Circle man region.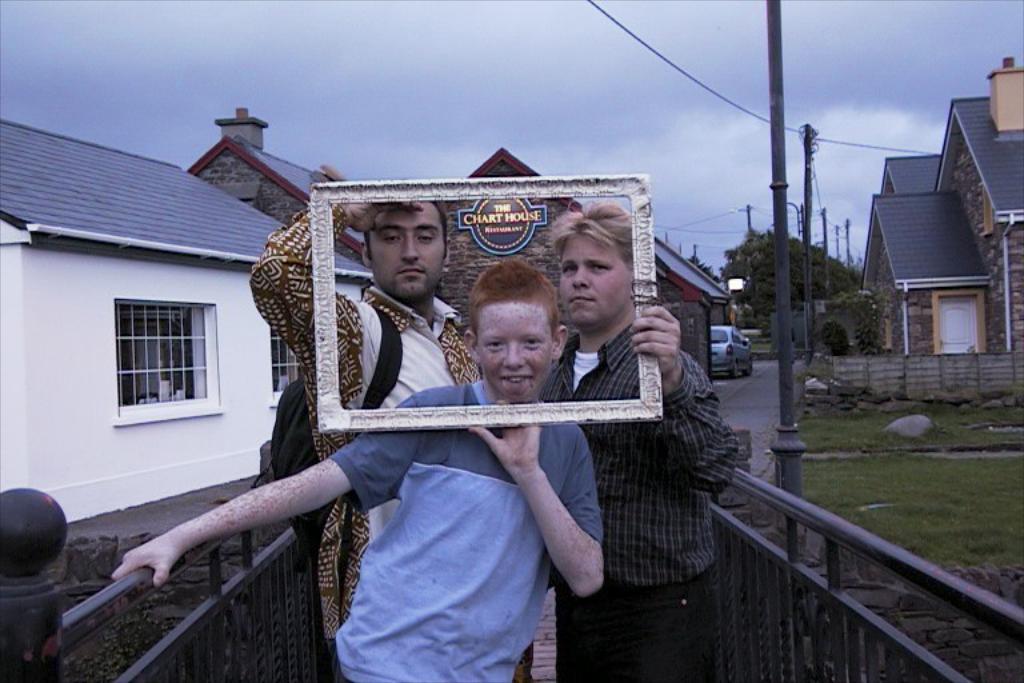
Region: [244,200,532,682].
